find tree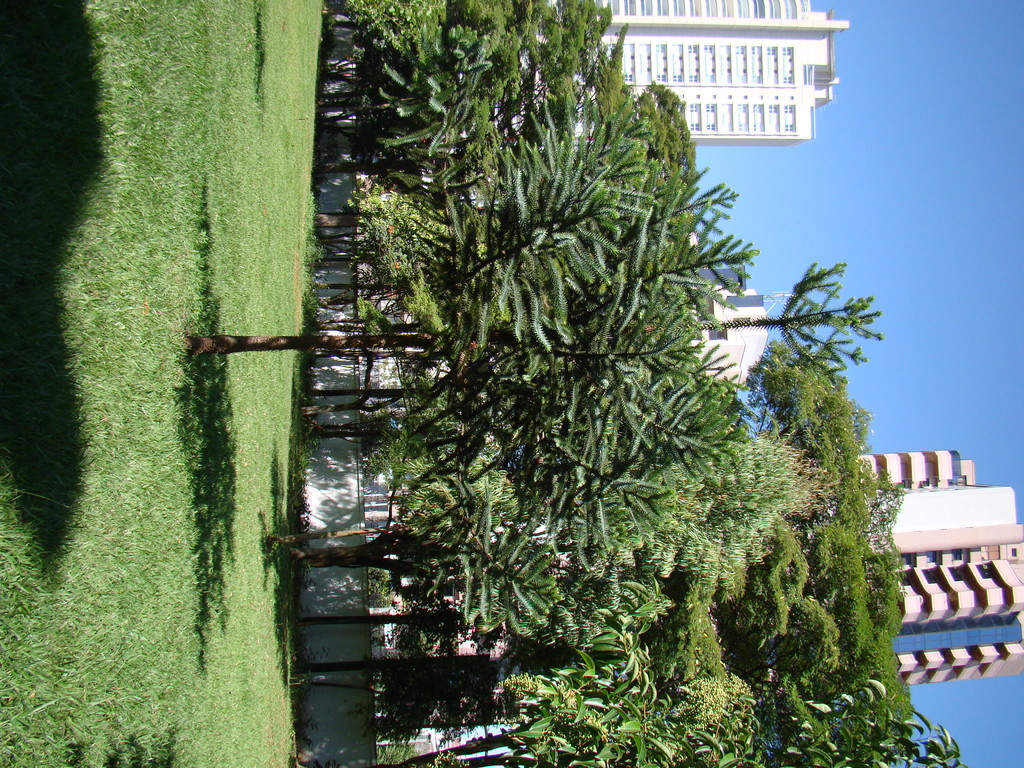
crop(319, 0, 455, 48)
